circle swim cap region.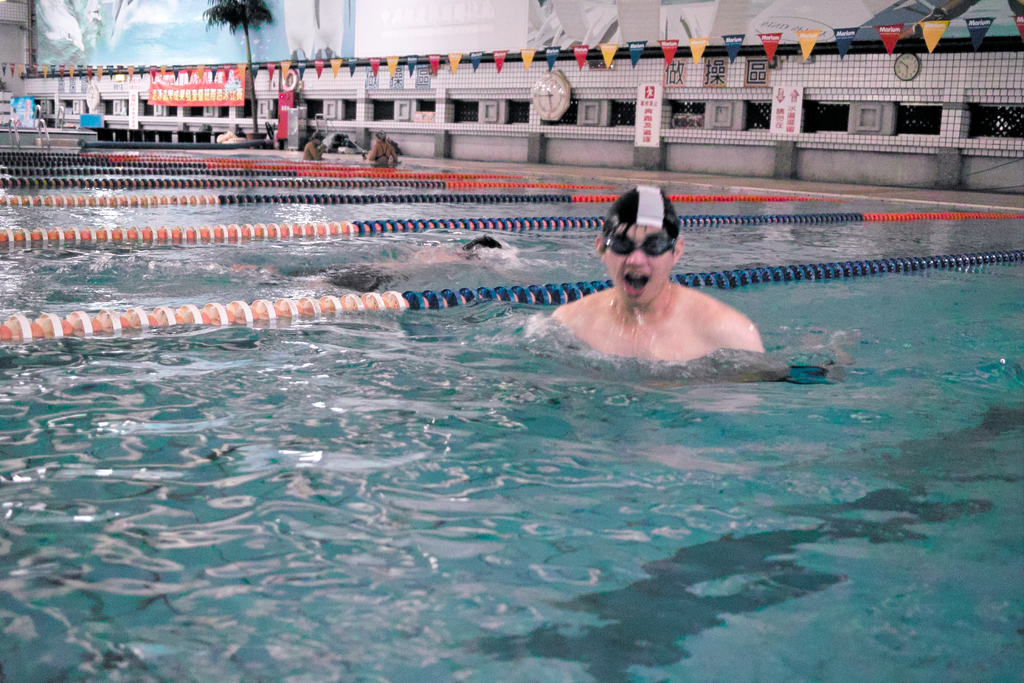
Region: l=604, t=185, r=680, b=232.
